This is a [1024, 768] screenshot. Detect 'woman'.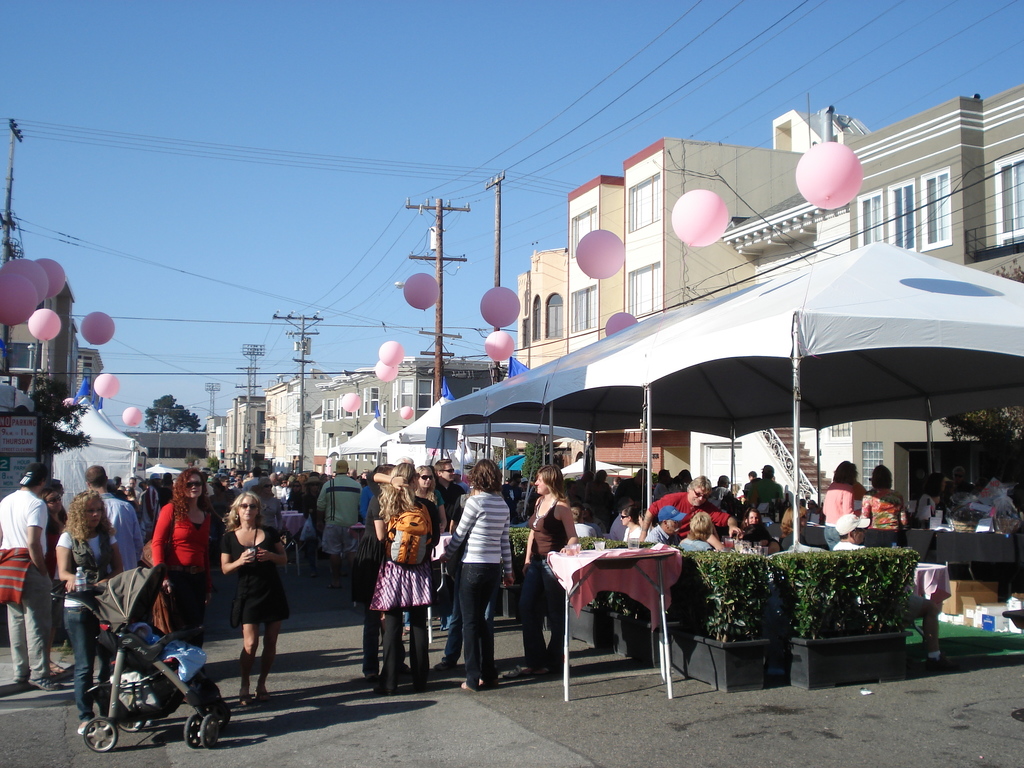
box(207, 493, 285, 715).
